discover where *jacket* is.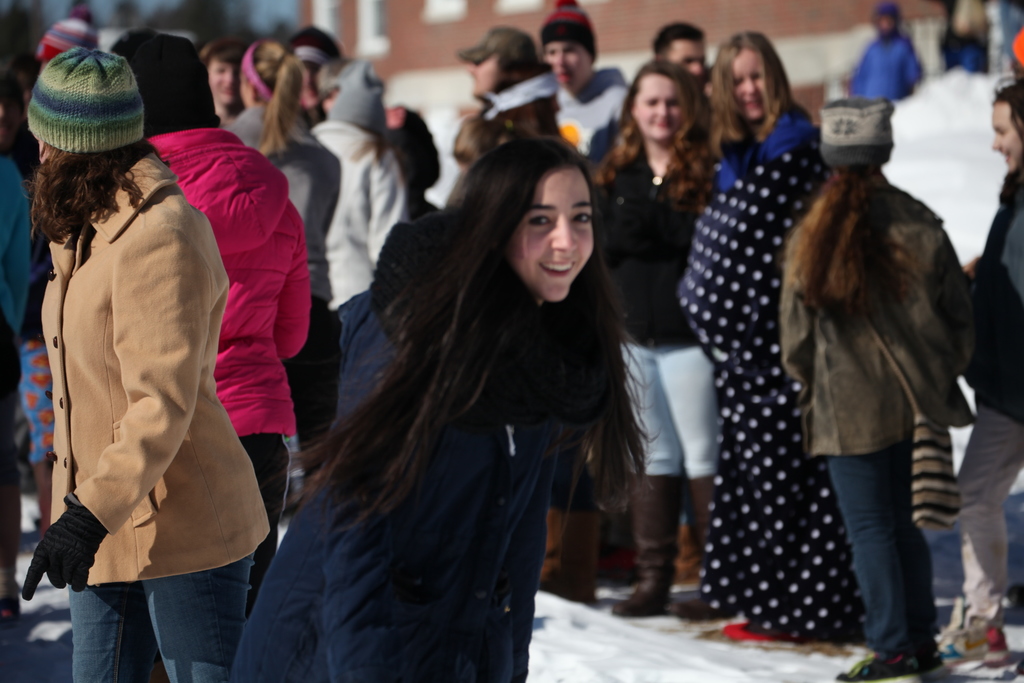
Discovered at (x1=307, y1=117, x2=409, y2=316).
